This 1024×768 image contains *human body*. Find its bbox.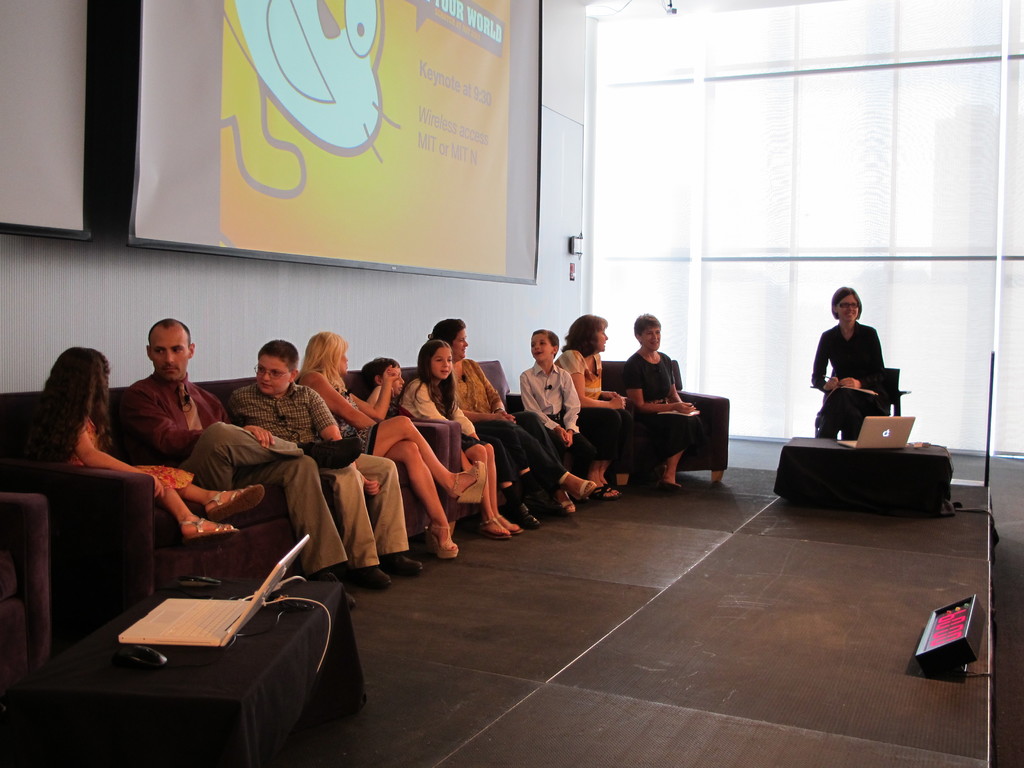
x1=809 y1=293 x2=908 y2=456.
